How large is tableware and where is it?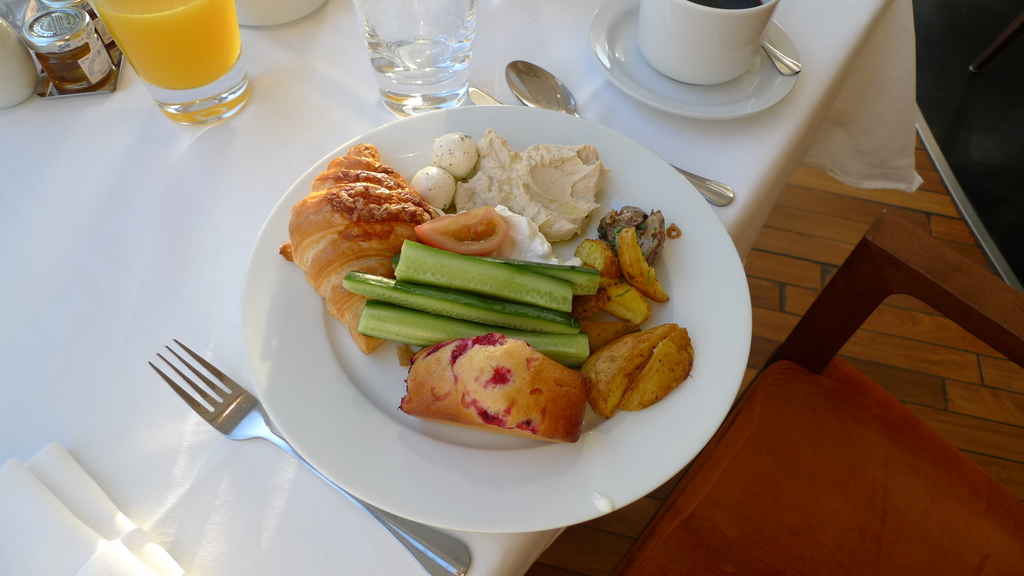
Bounding box: [left=231, top=1, right=325, bottom=28].
